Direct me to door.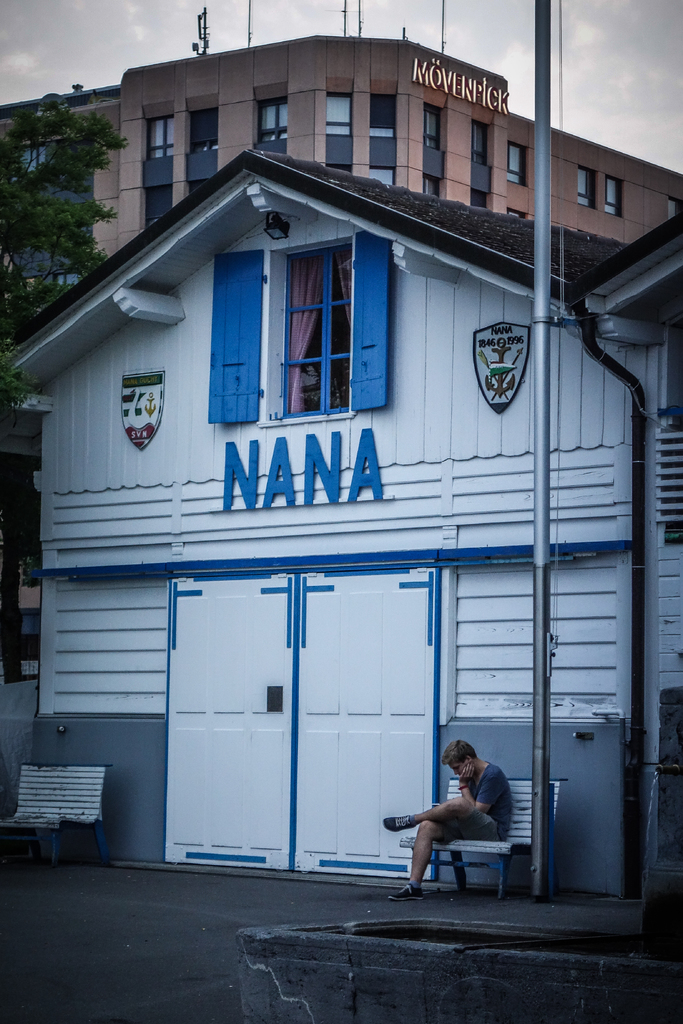
Direction: Rect(165, 573, 297, 867).
